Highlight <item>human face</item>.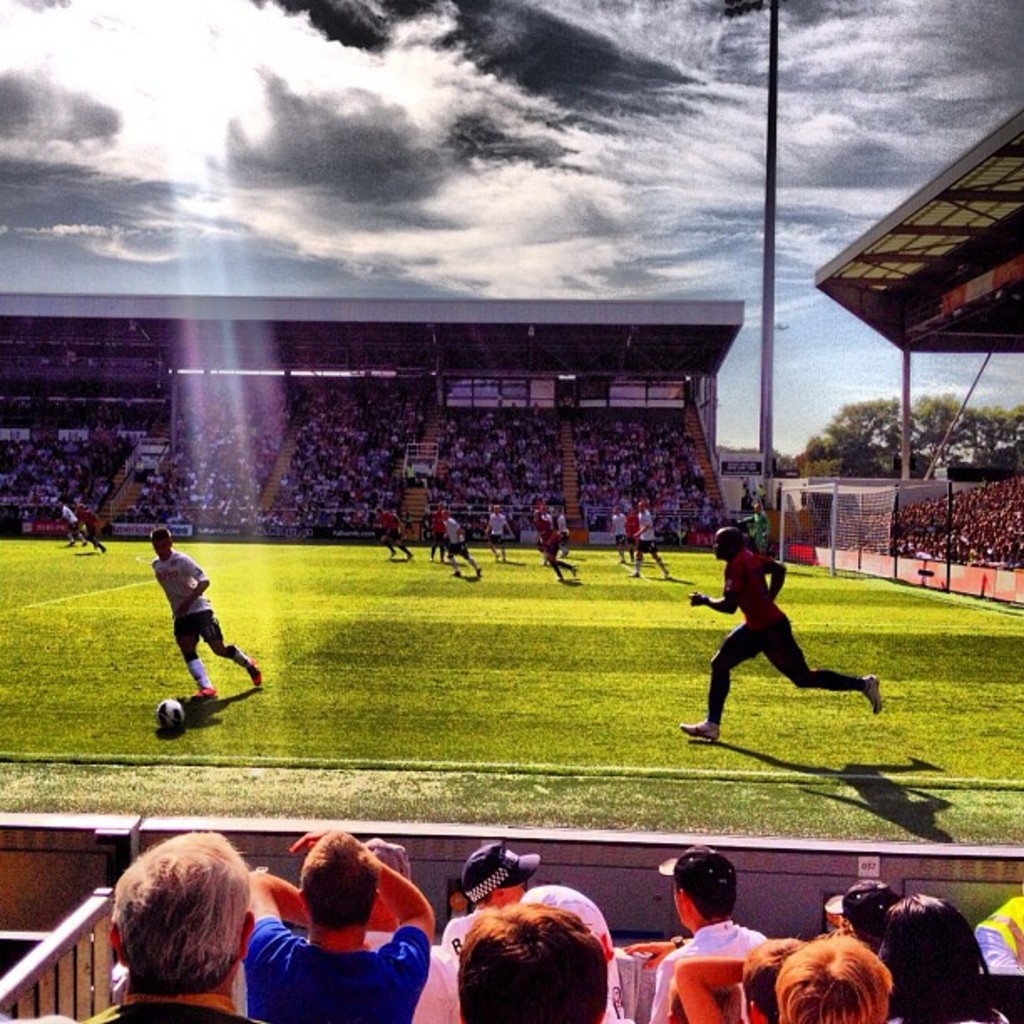
Highlighted region: rect(499, 877, 524, 910).
